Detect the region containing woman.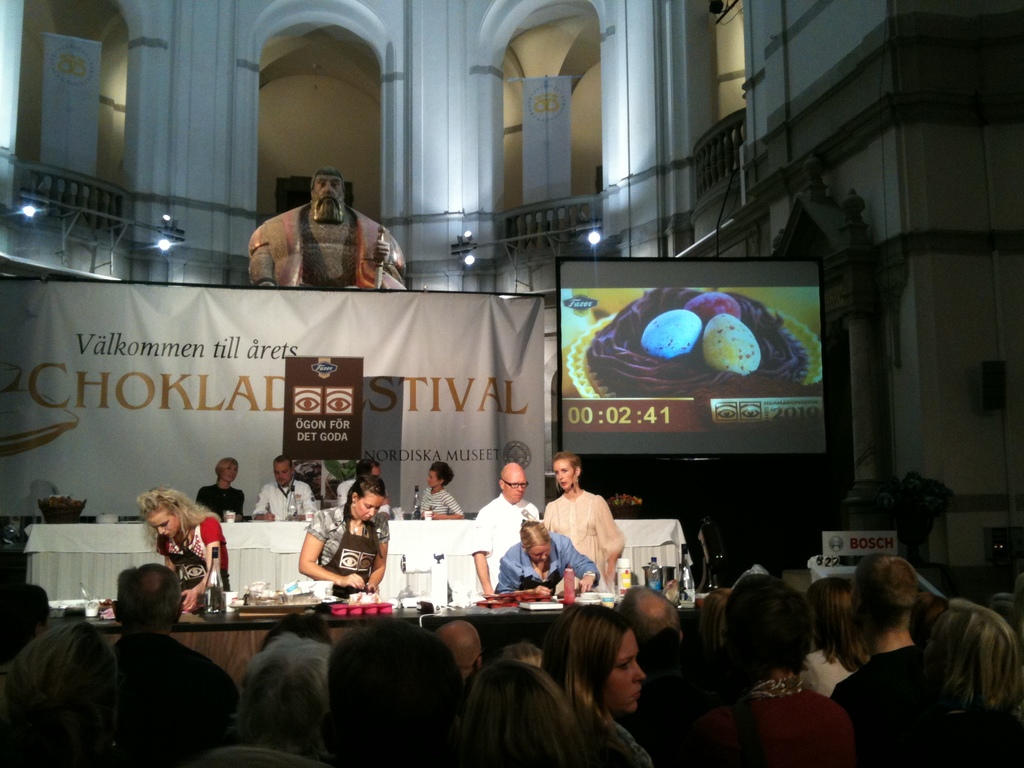
415,456,470,524.
